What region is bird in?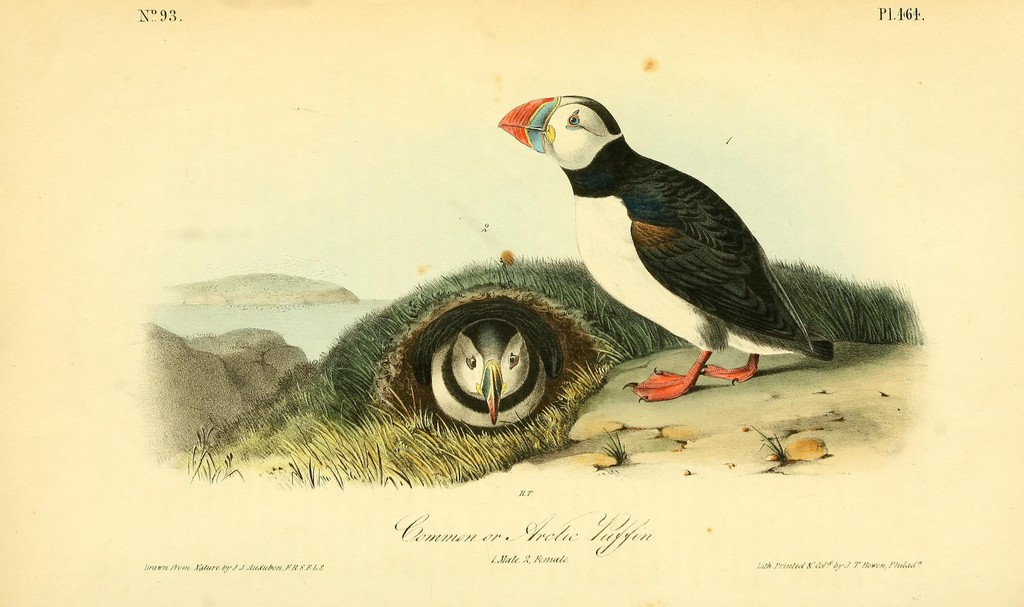
(413,299,557,439).
